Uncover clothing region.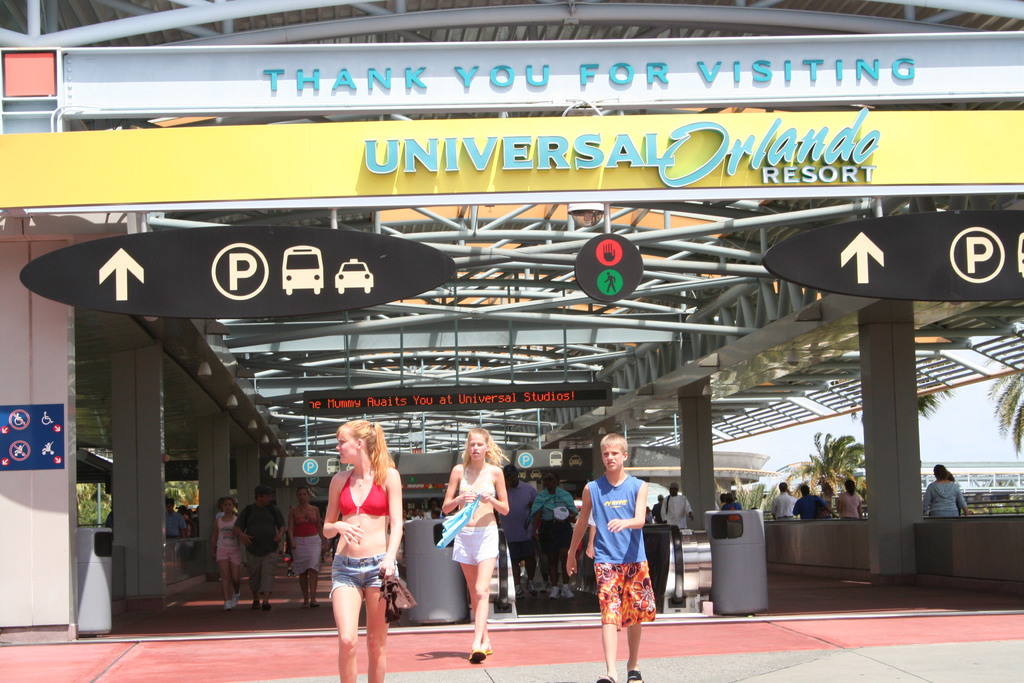
Uncovered: [x1=290, y1=498, x2=326, y2=576].
